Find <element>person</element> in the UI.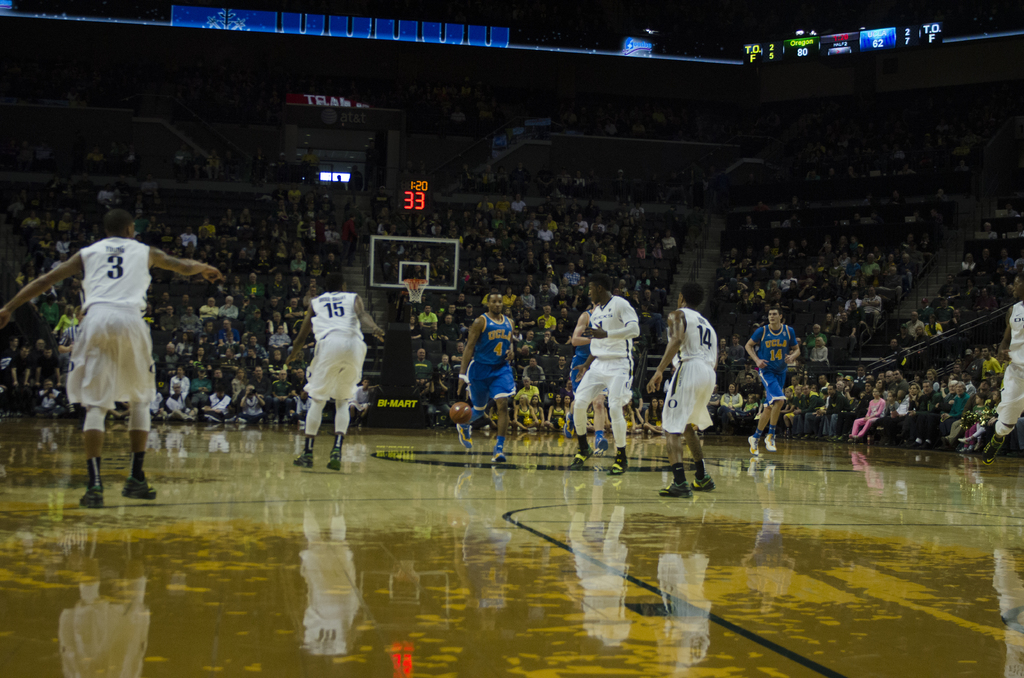
UI element at bbox=[241, 207, 252, 224].
